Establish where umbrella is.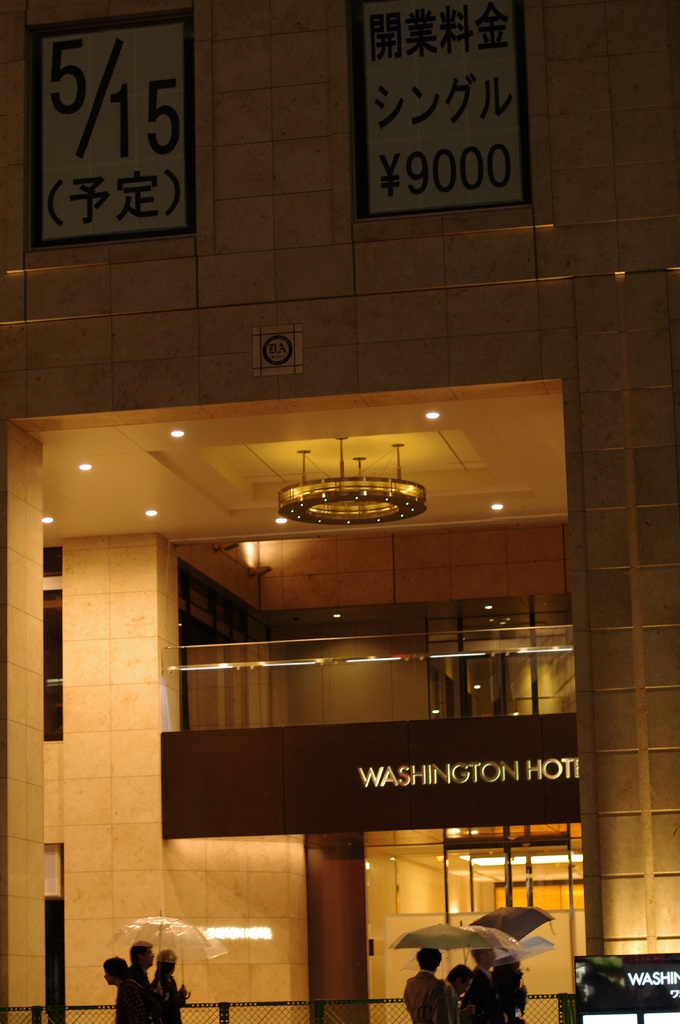
Established at region(495, 934, 556, 966).
